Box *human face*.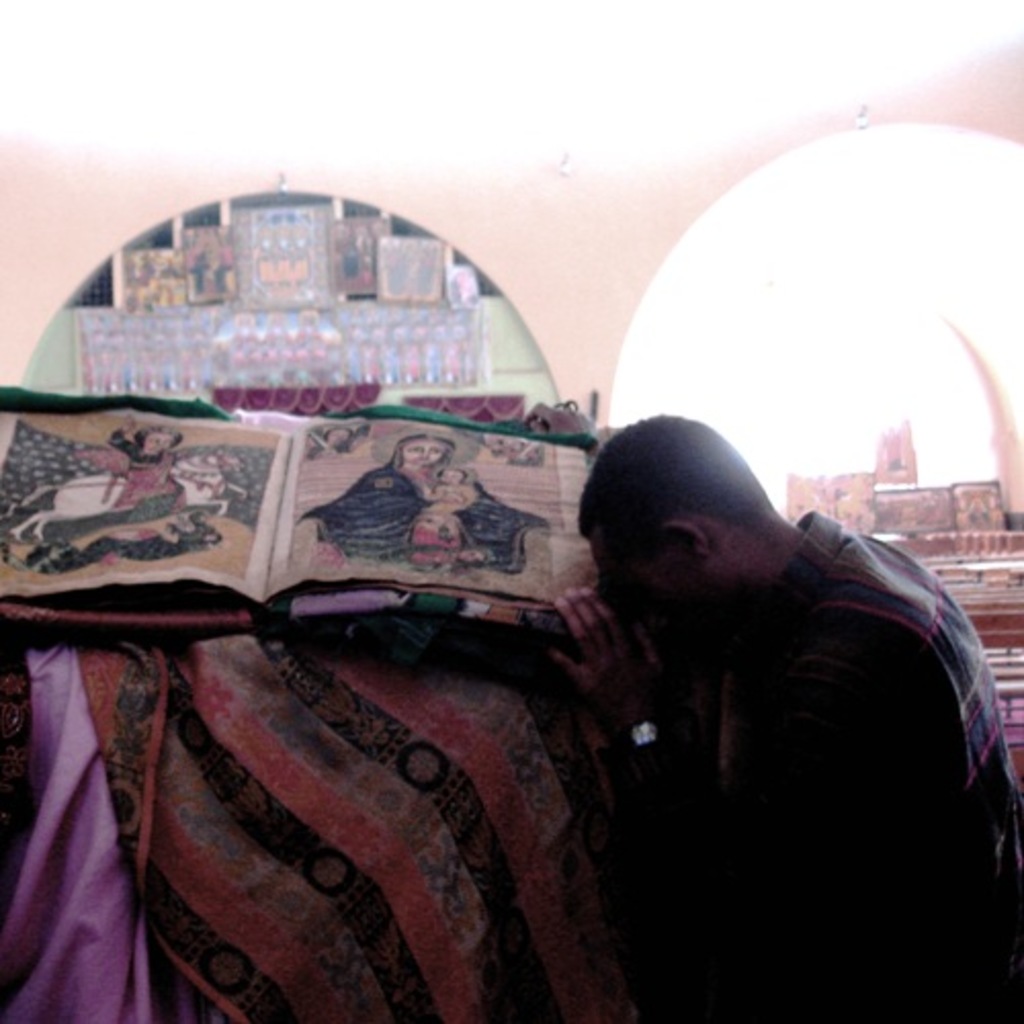
bbox(588, 541, 678, 625).
